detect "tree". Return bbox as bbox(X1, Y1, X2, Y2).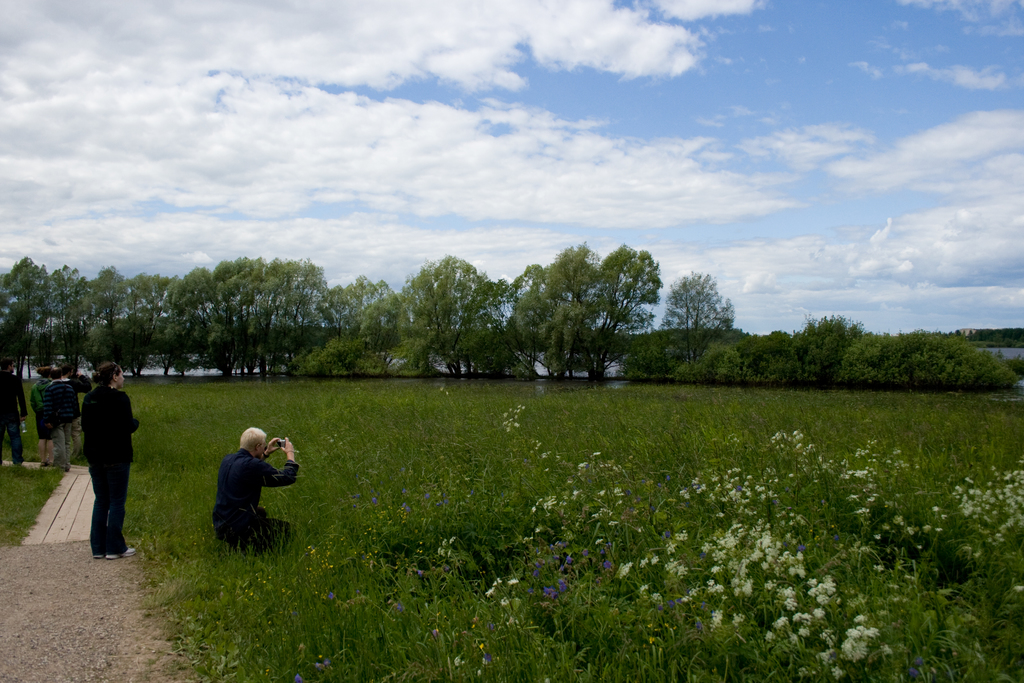
bbox(42, 268, 88, 384).
